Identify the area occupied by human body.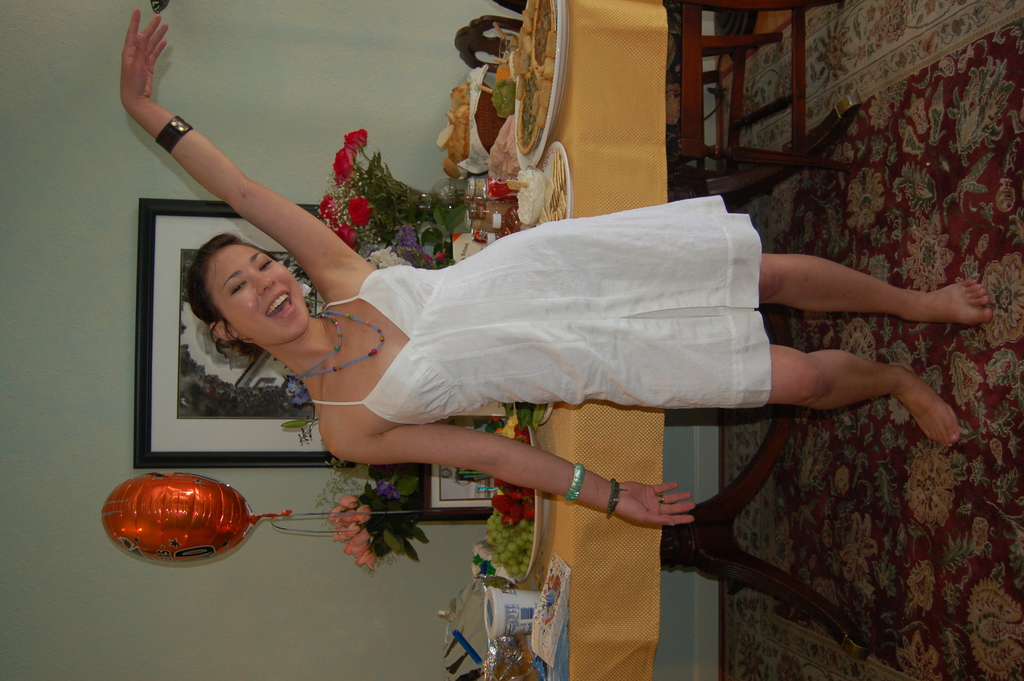
Area: bbox=[121, 7, 991, 527].
